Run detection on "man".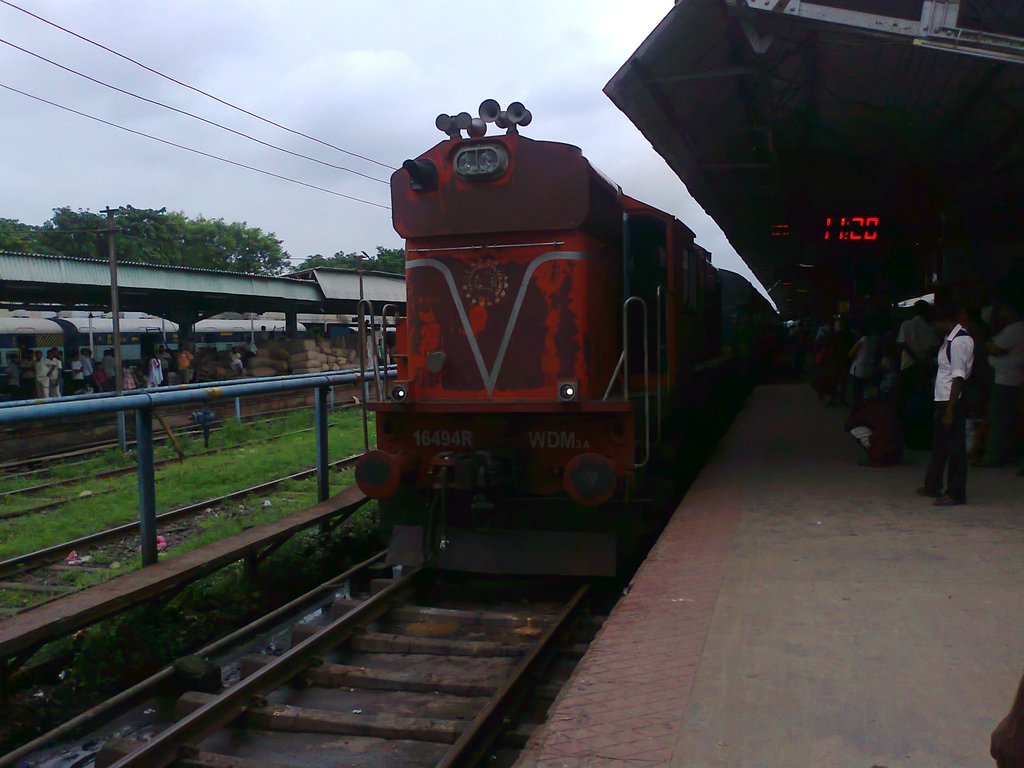
Result: 51, 348, 62, 395.
